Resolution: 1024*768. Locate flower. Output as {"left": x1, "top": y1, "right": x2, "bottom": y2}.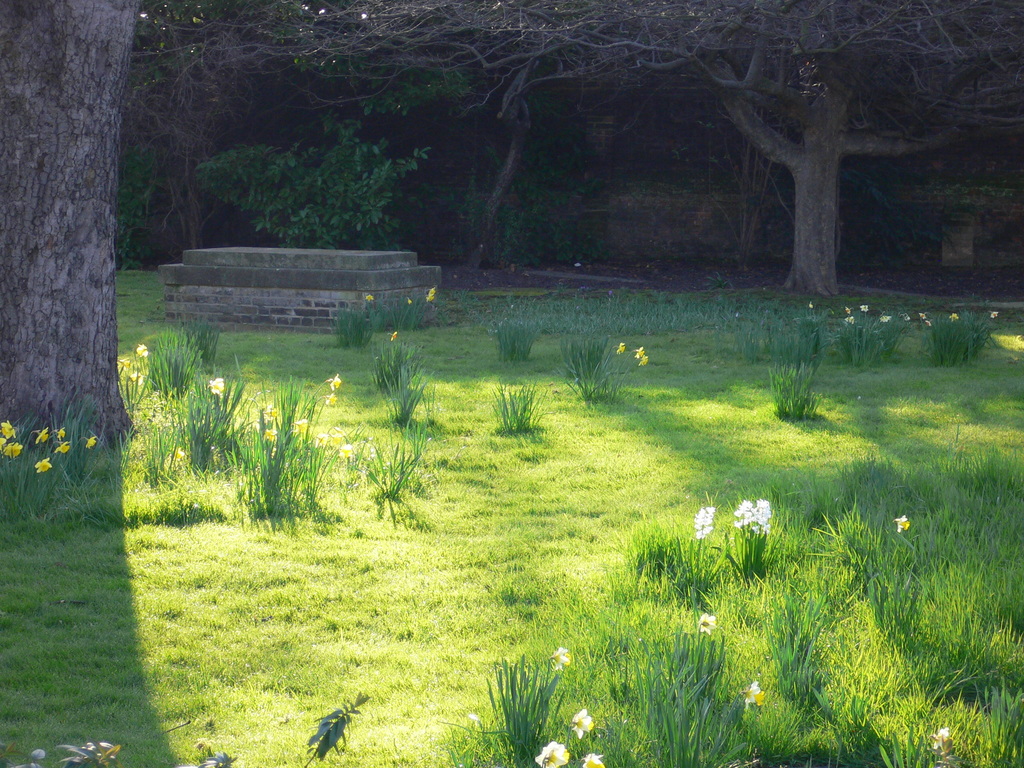
{"left": 392, "top": 330, "right": 399, "bottom": 340}.
